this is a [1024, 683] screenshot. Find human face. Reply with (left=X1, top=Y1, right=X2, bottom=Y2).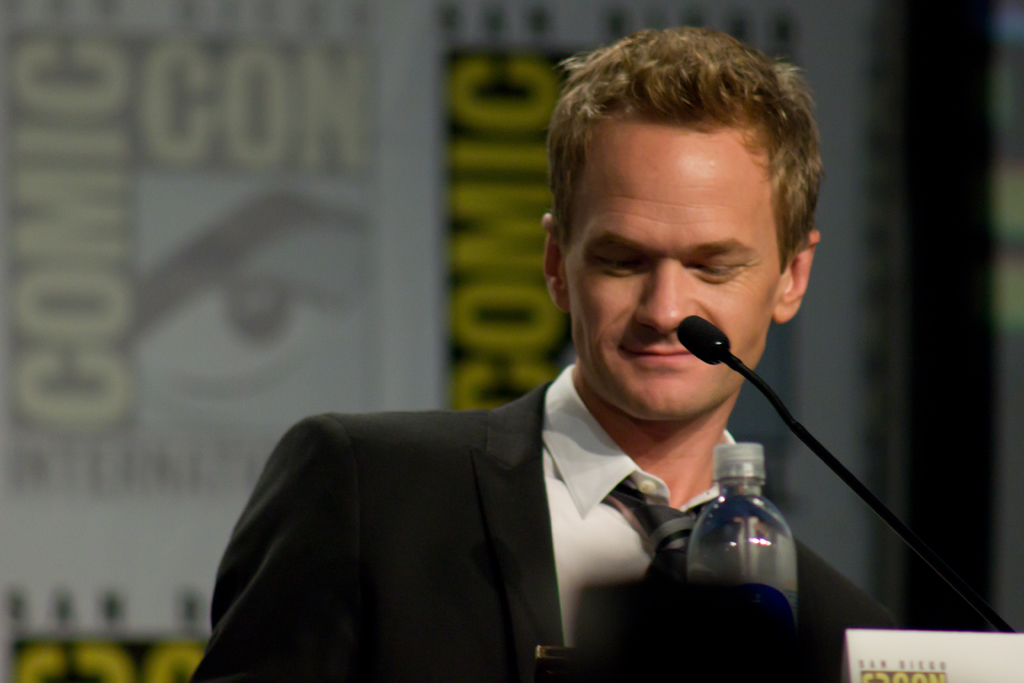
(left=568, top=144, right=784, bottom=419).
